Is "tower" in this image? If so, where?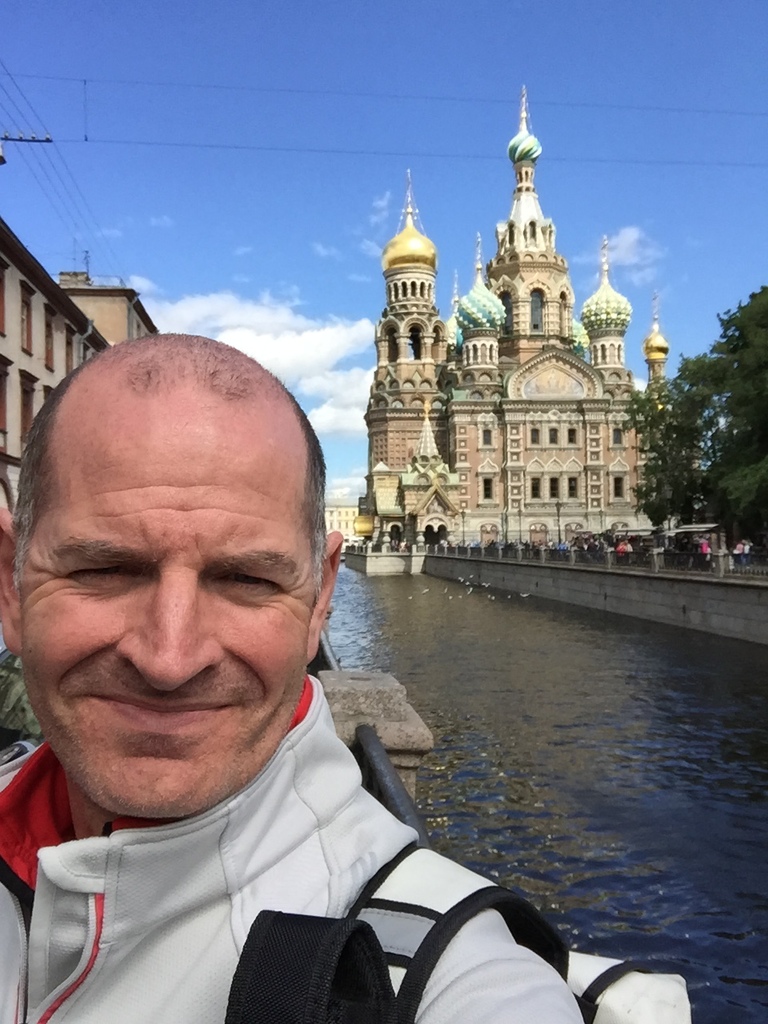
Yes, at <region>570, 255, 630, 383</region>.
